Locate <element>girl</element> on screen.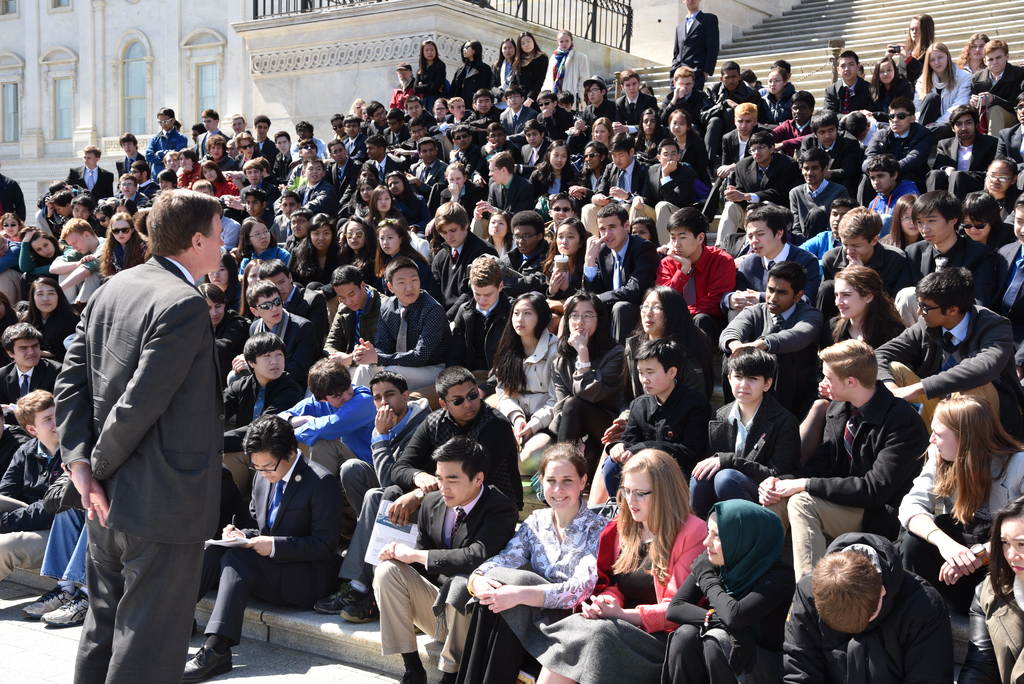
On screen at bbox=(292, 213, 340, 300).
